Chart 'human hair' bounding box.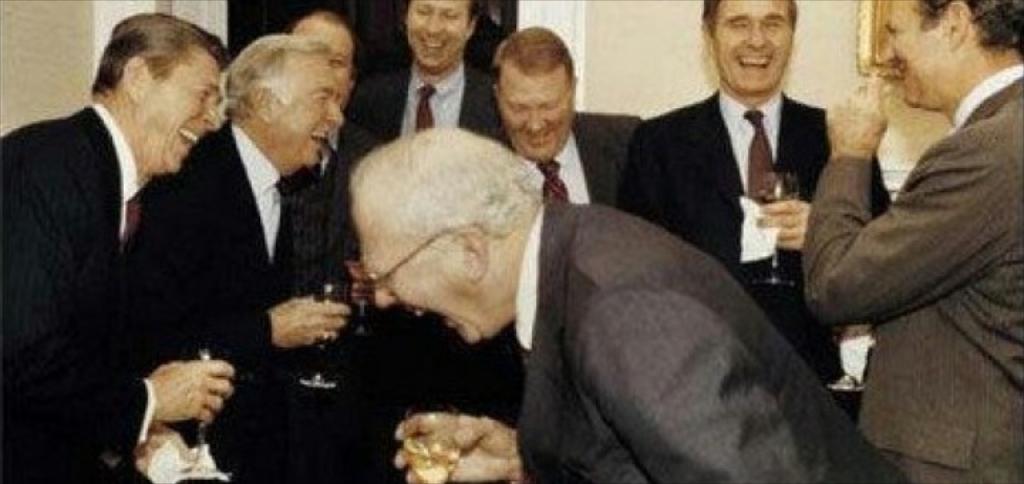
Charted: (left=307, top=9, right=346, bottom=26).
